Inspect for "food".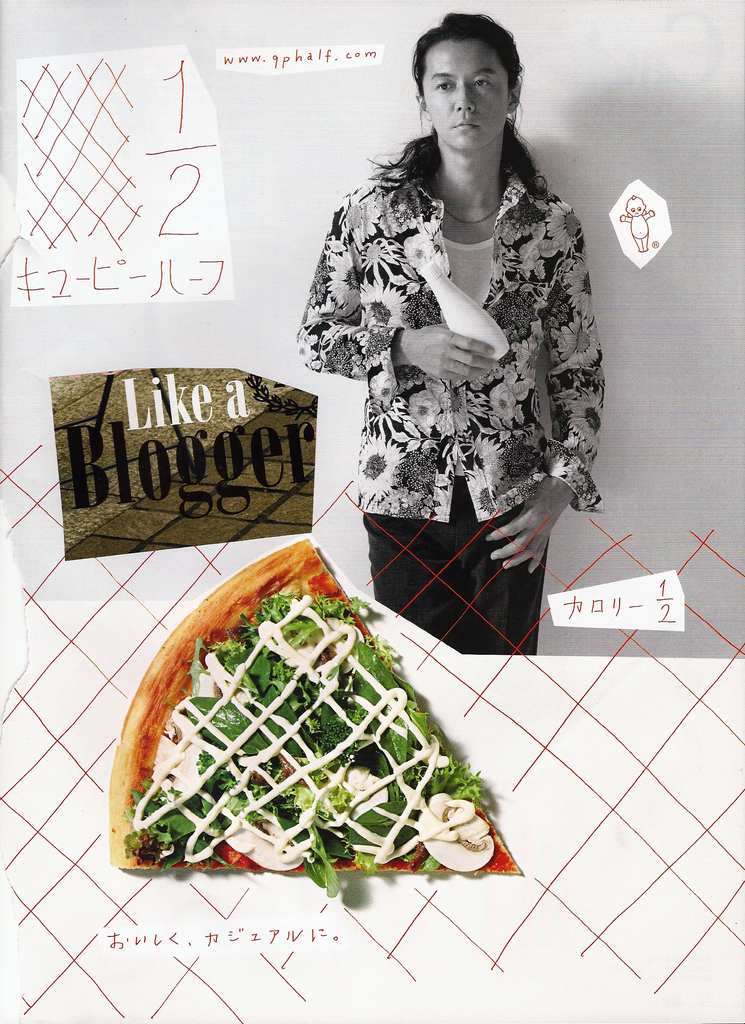
Inspection: 108 535 523 897.
